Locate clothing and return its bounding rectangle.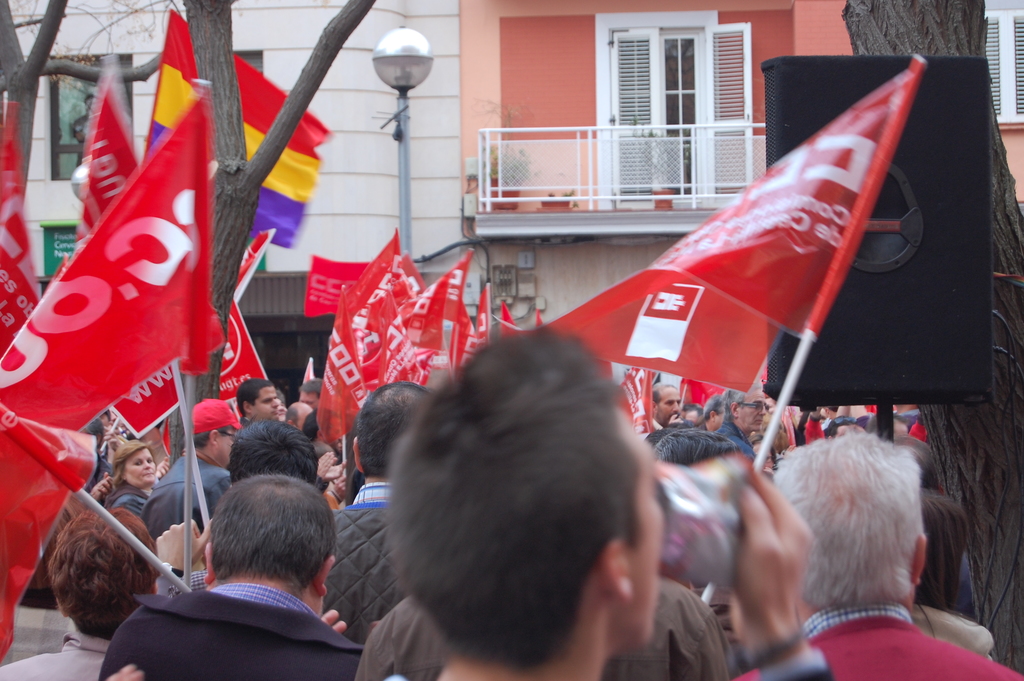
[732,603,1023,680].
